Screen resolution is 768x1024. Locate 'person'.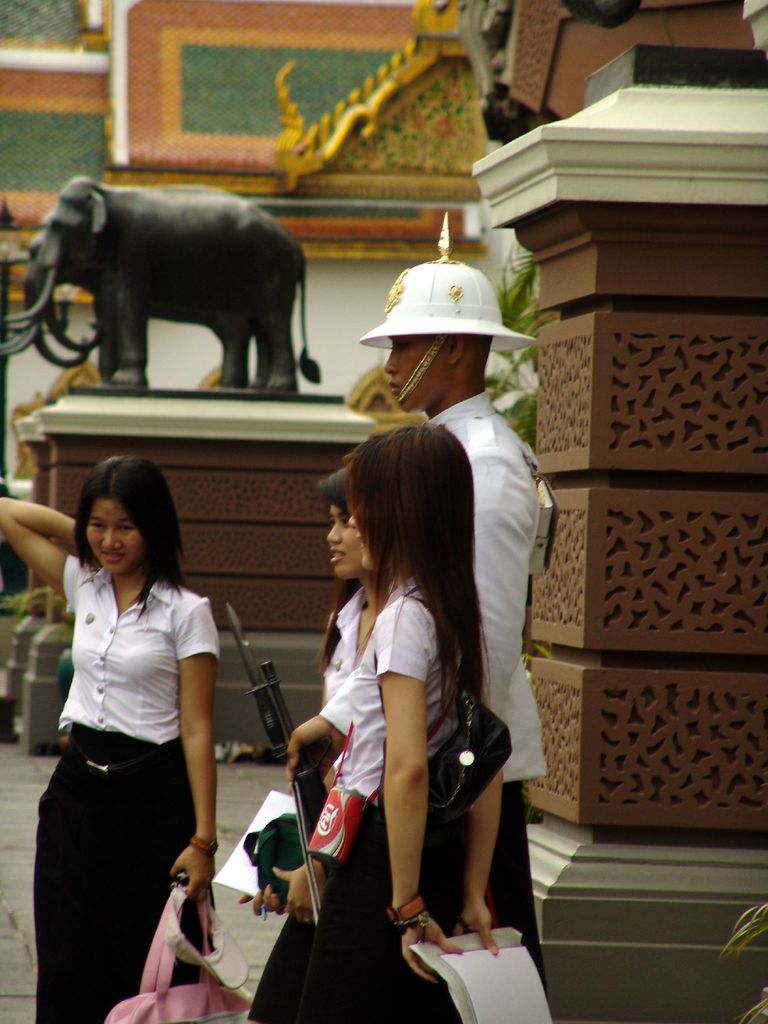
[247, 415, 504, 1023].
